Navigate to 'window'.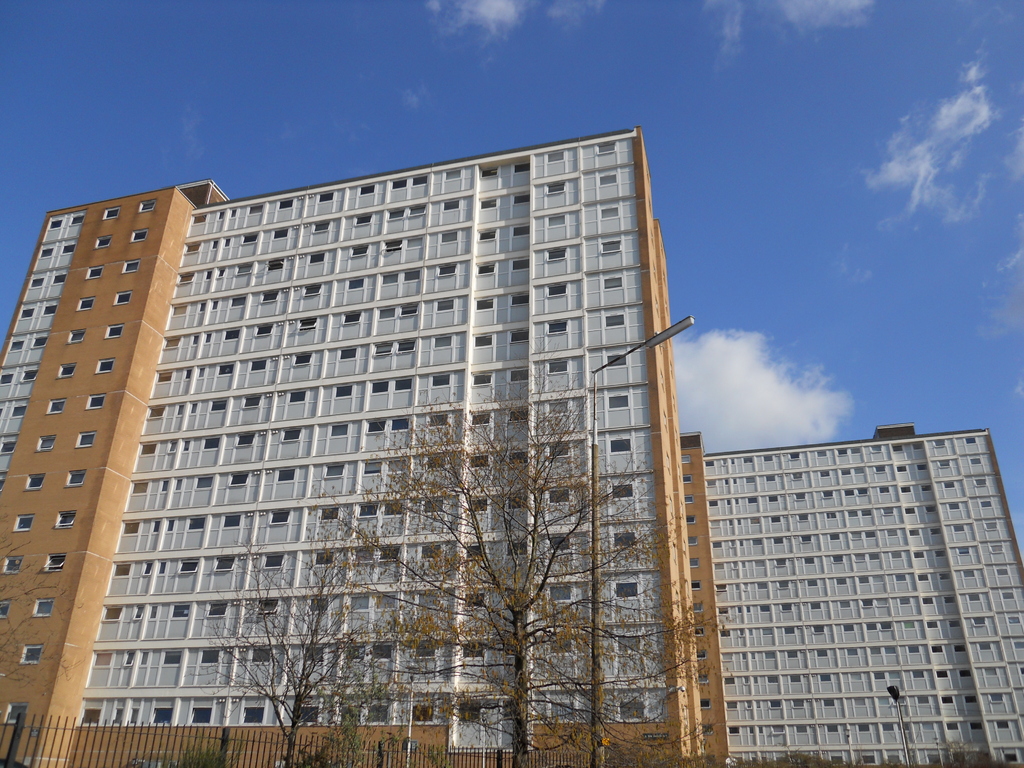
Navigation target: (822,701,837,707).
